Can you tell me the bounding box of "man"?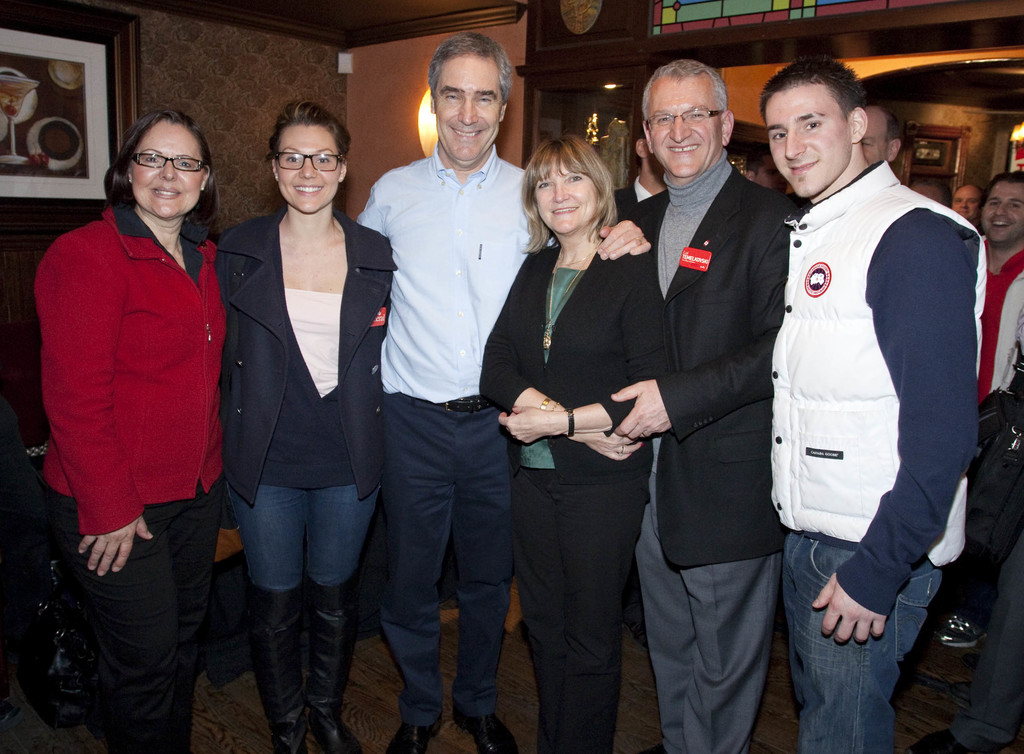
rect(744, 44, 984, 733).
